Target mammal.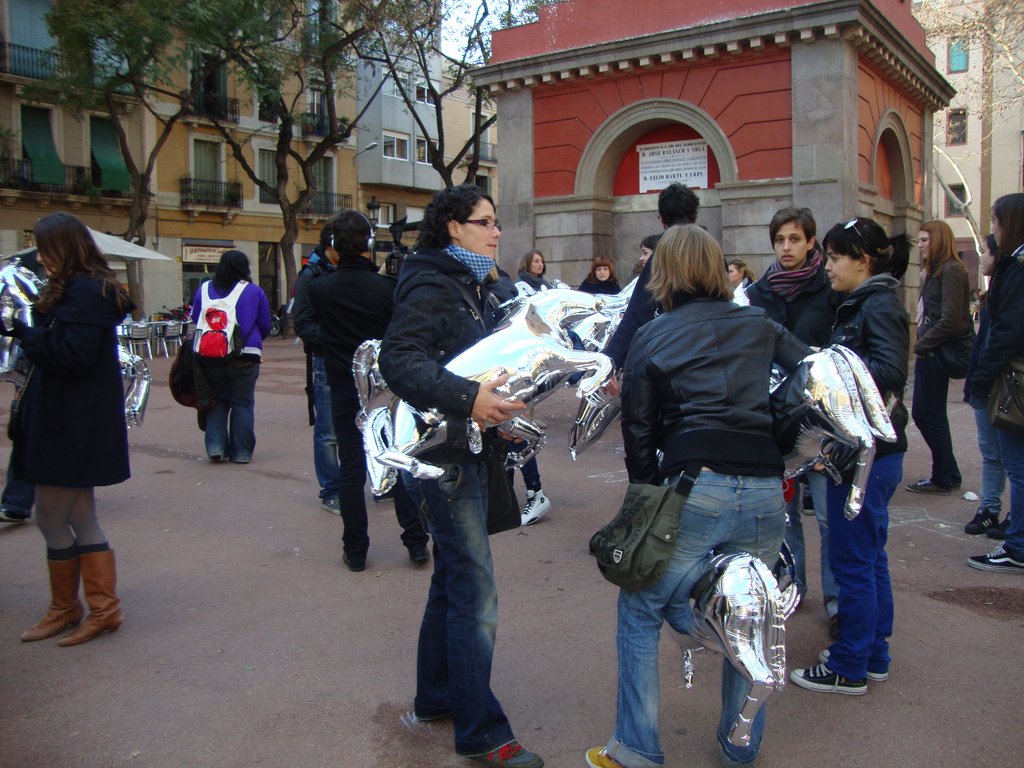
Target region: box(603, 222, 828, 735).
